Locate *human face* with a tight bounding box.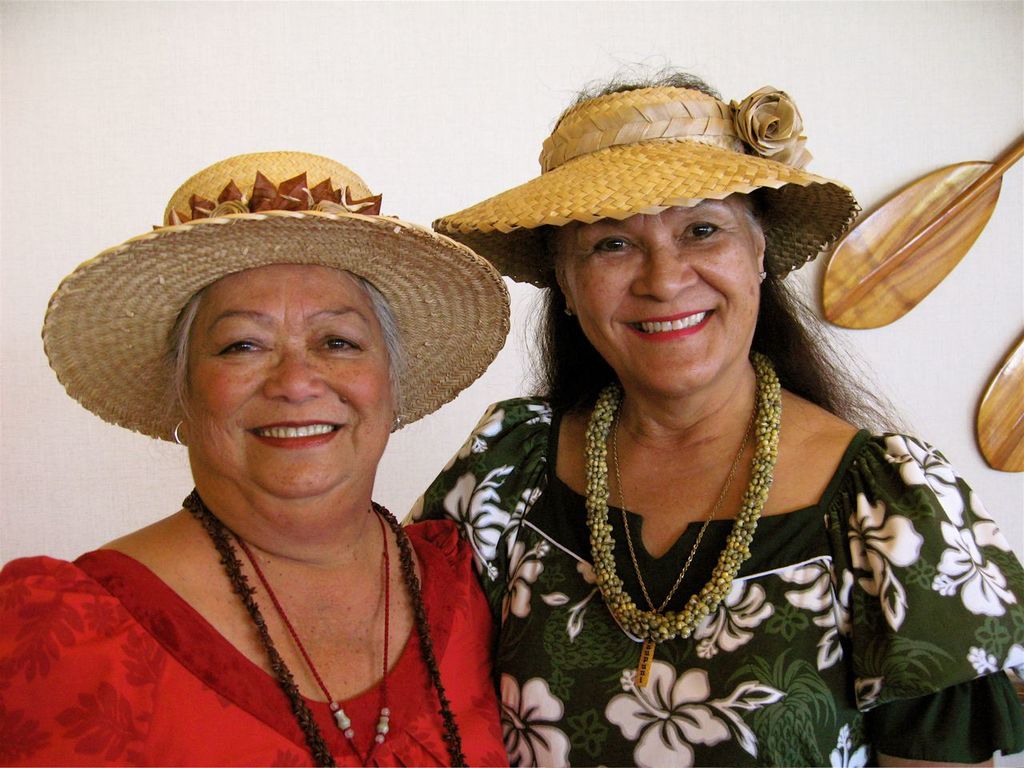
BBox(186, 266, 392, 498).
